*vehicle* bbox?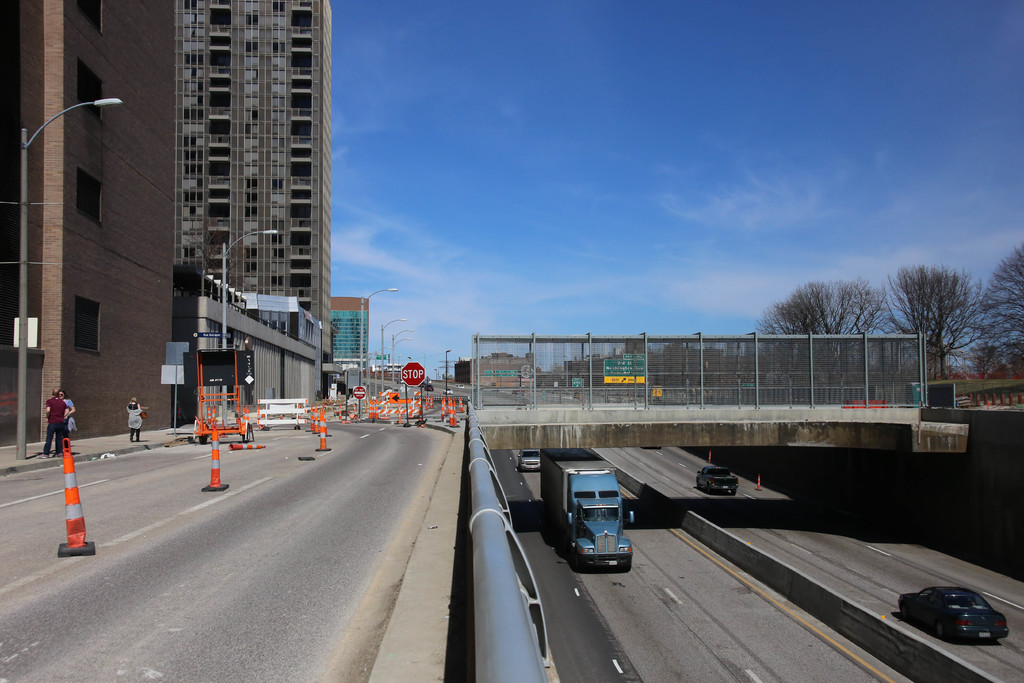
538:448:635:567
